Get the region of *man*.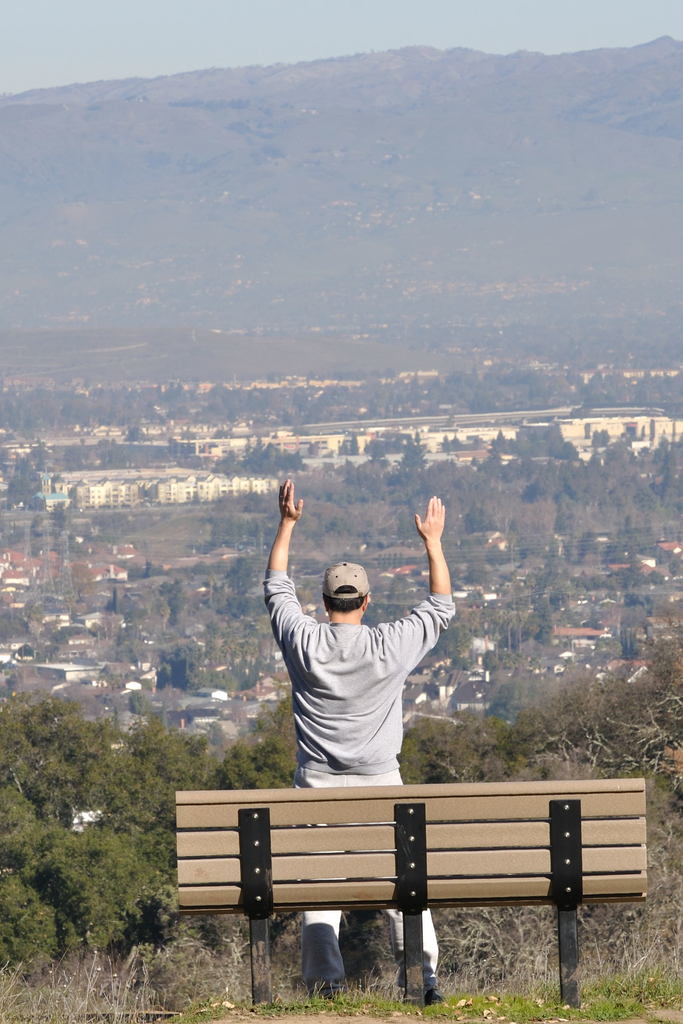
bbox=[263, 480, 456, 1005].
